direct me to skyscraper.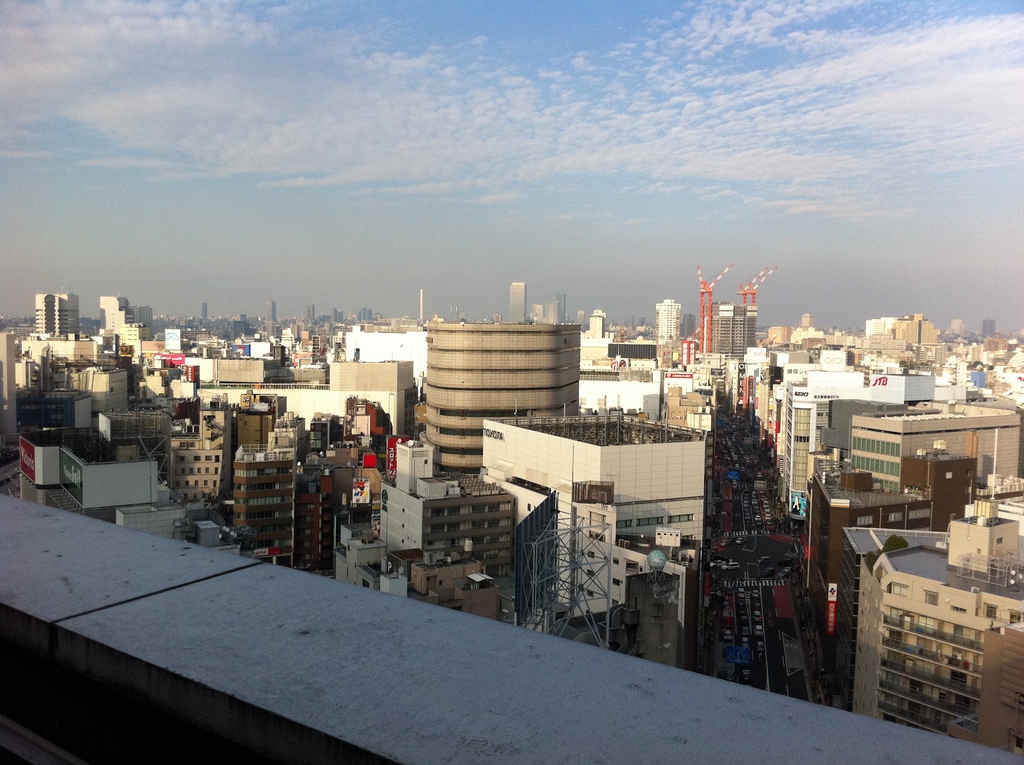
Direction: 95 290 154 356.
